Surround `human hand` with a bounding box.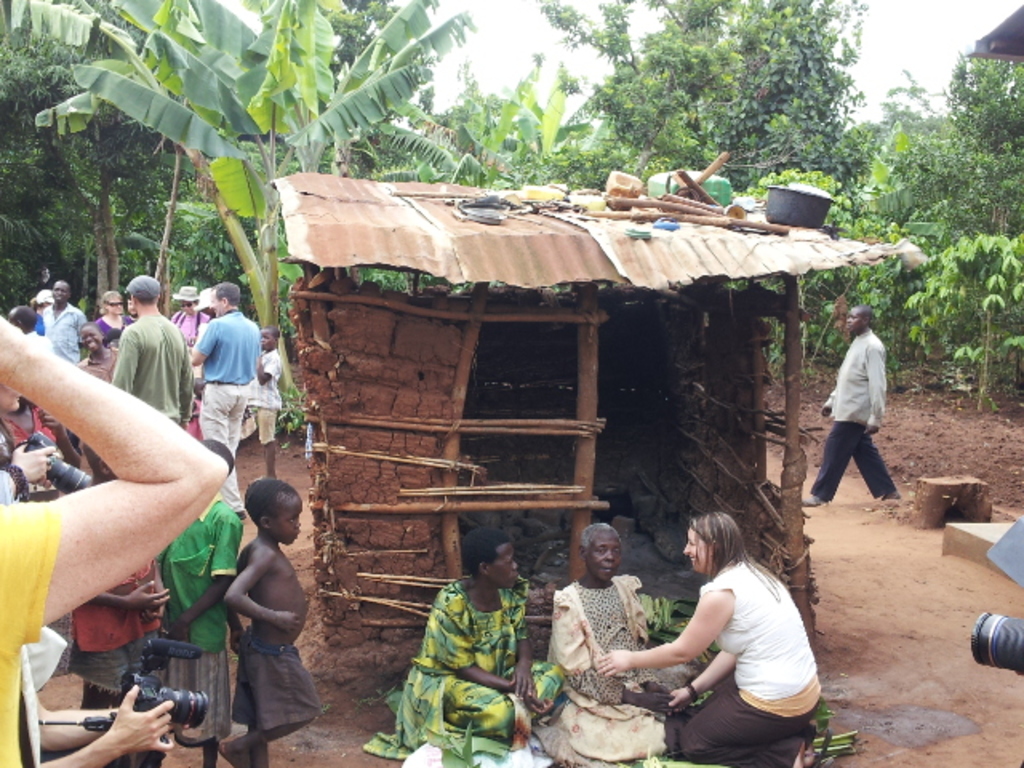
(667,688,693,718).
